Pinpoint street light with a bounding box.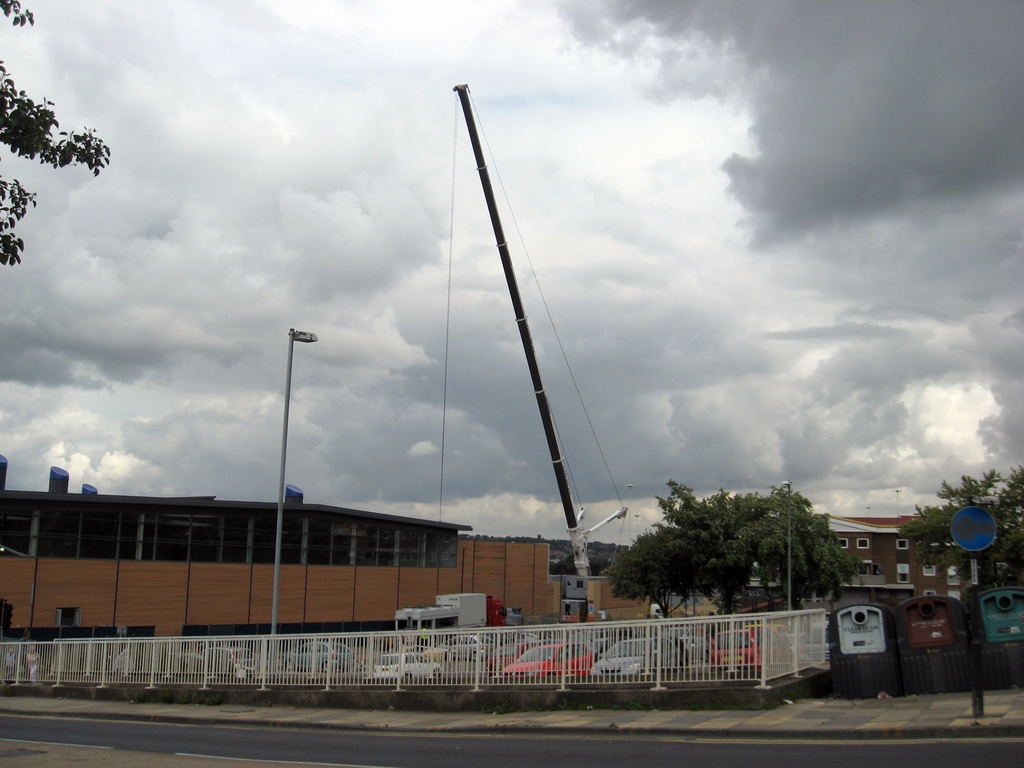
<bbox>634, 511, 645, 538</bbox>.
